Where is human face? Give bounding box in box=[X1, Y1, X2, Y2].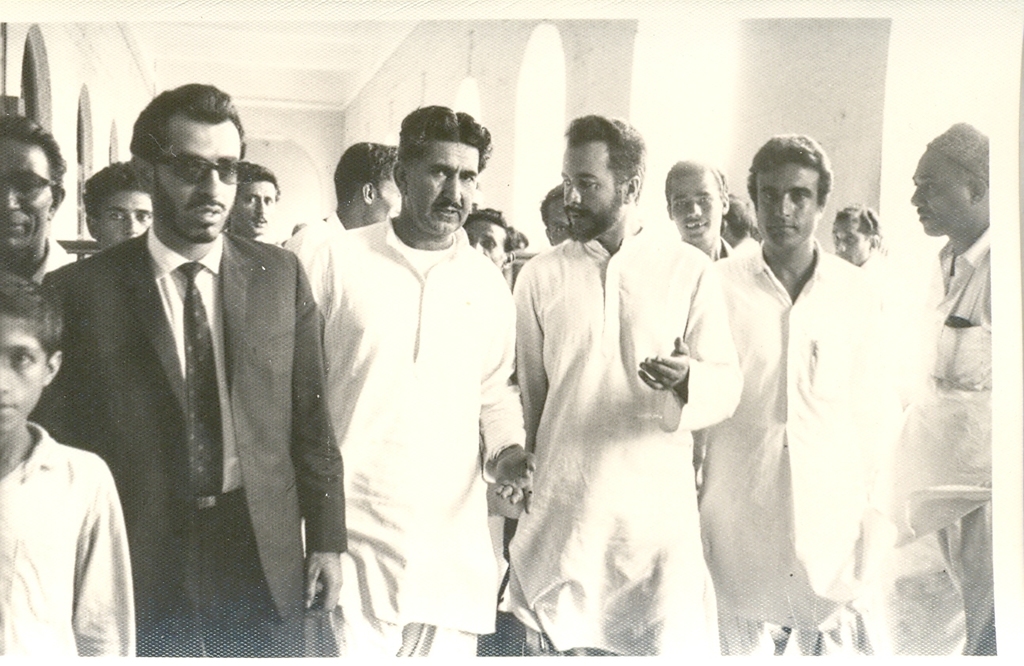
box=[233, 182, 277, 234].
